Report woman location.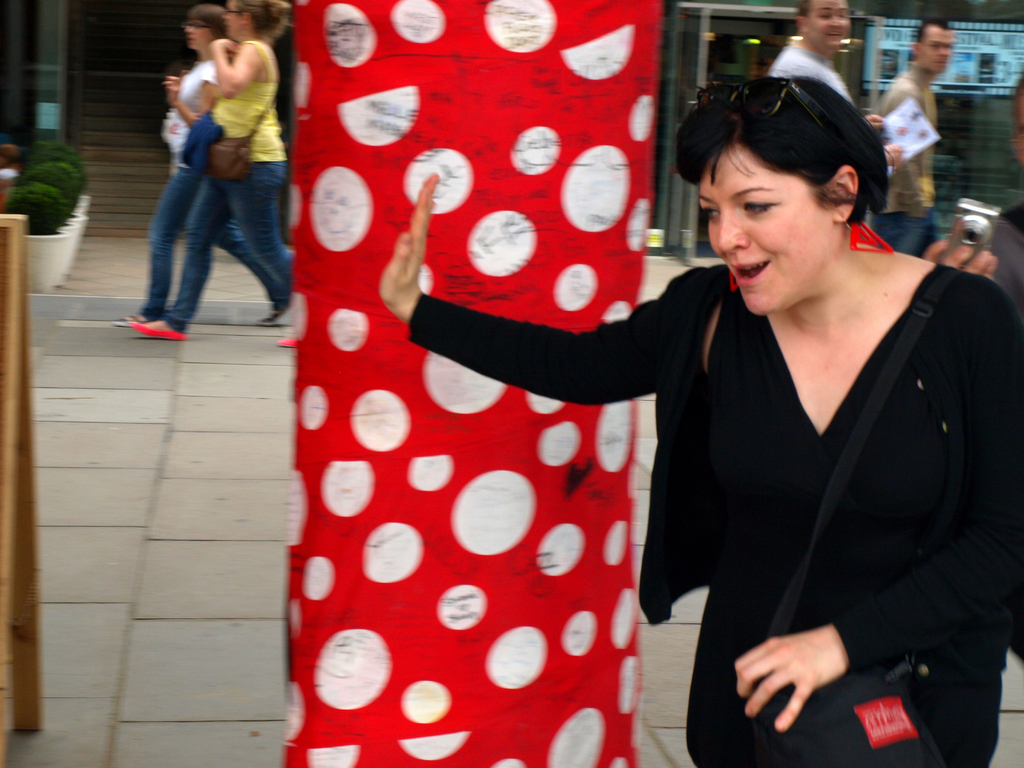
Report: left=131, top=0, right=294, bottom=351.
